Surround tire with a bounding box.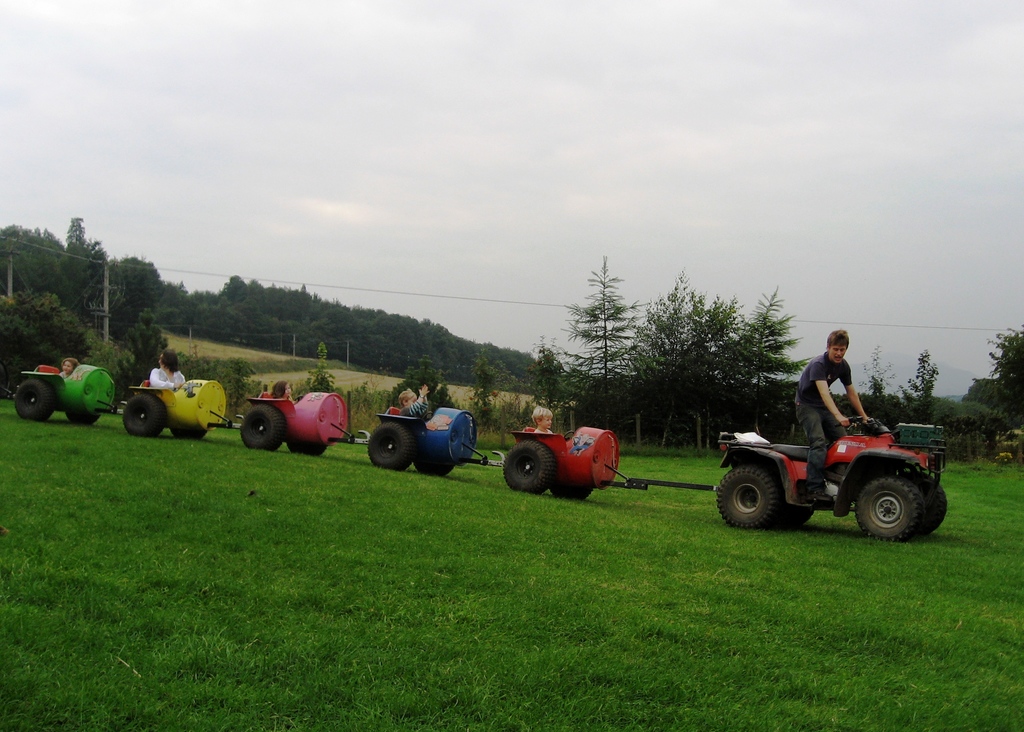
(412, 442, 457, 475).
